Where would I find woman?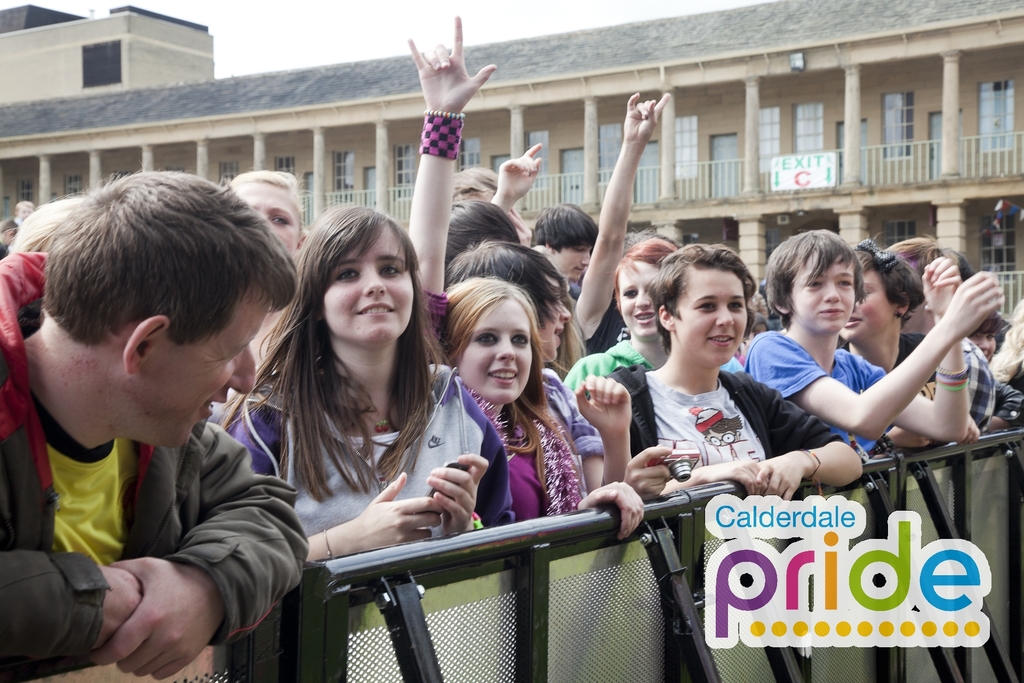
At region(406, 13, 645, 539).
